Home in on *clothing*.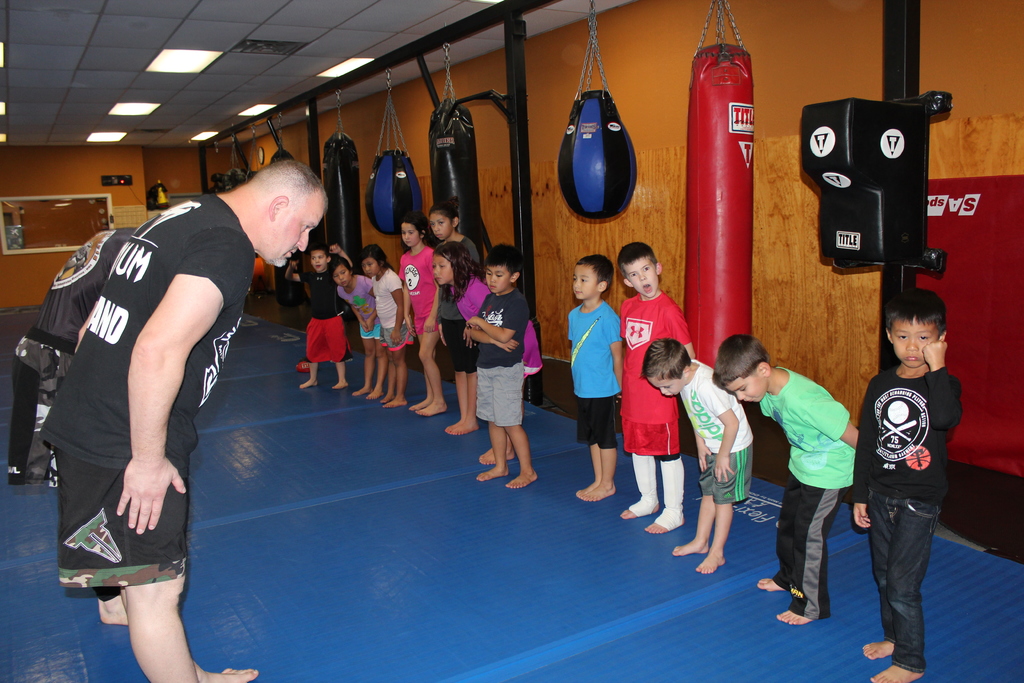
Homed in at <box>849,365,963,673</box>.
